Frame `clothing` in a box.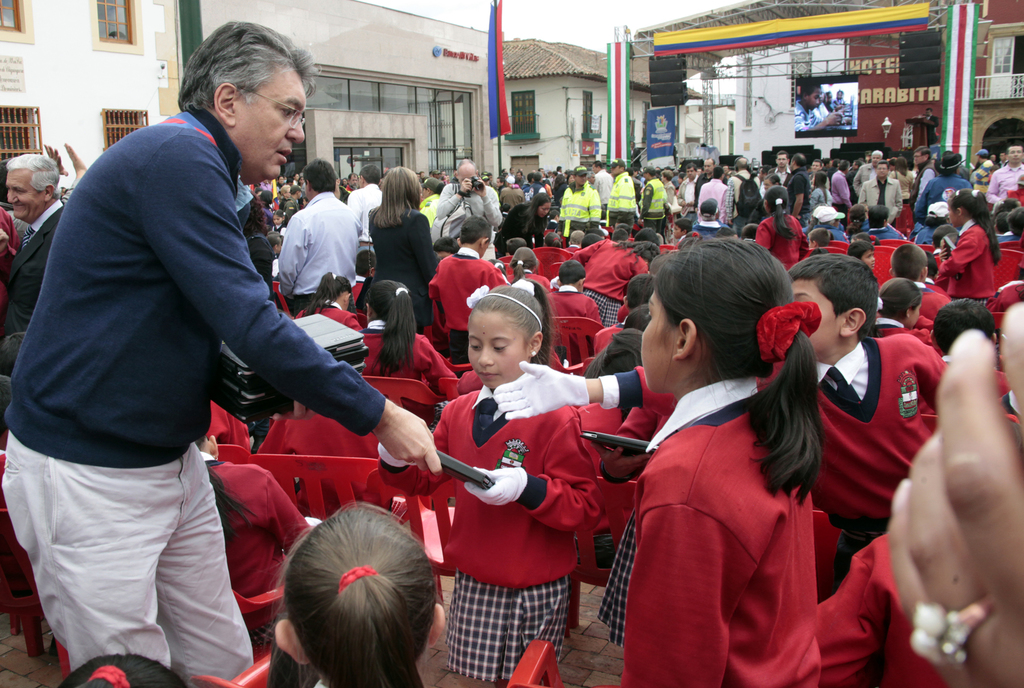
<bbox>639, 179, 666, 234</bbox>.
